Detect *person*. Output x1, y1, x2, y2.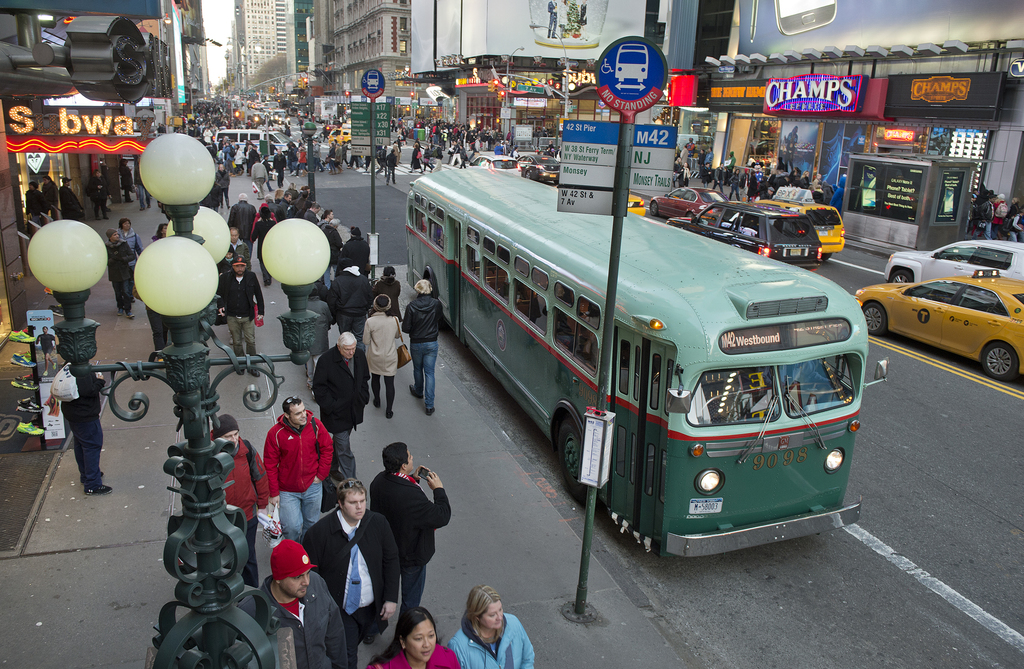
318, 210, 332, 231.
